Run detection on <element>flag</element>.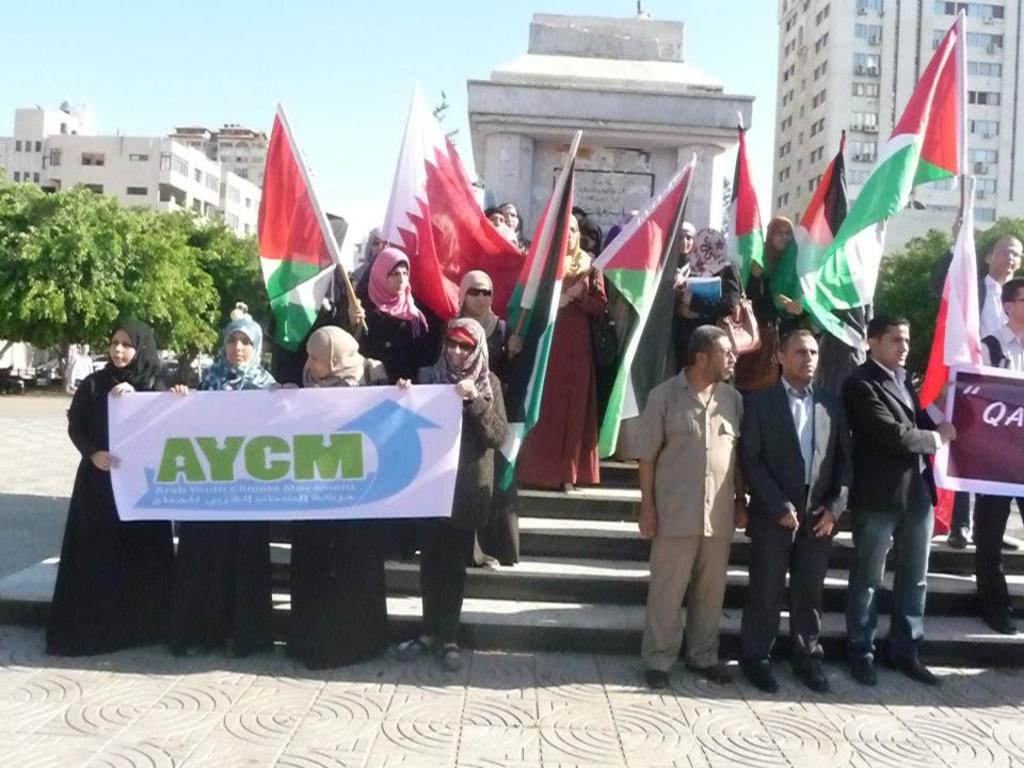
Result: (x1=914, y1=192, x2=985, y2=421).
